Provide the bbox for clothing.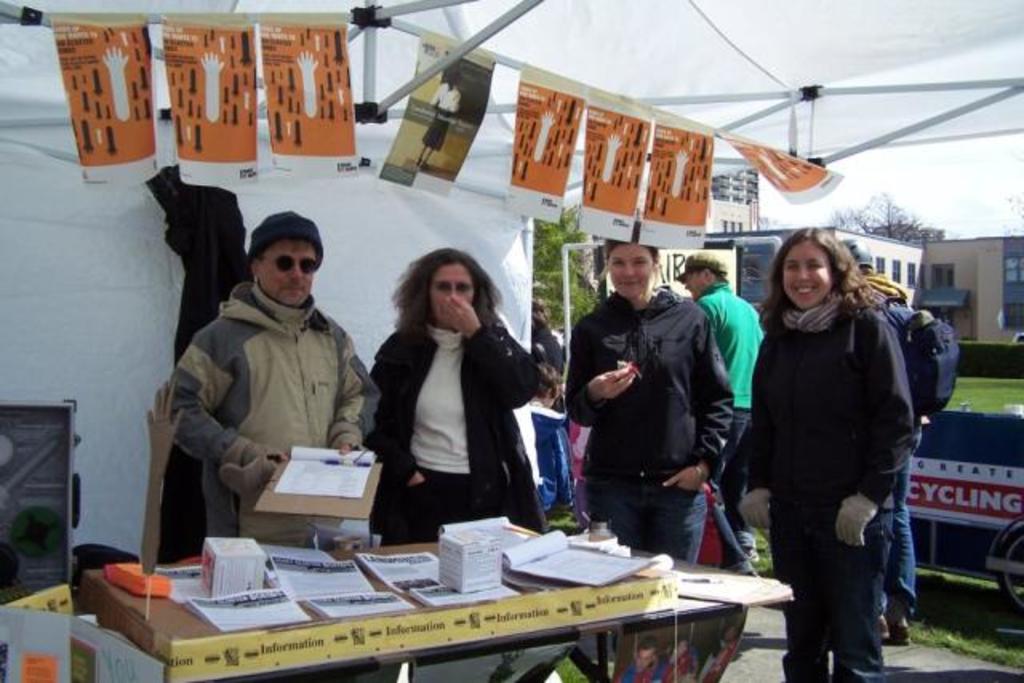
crop(422, 83, 461, 152).
